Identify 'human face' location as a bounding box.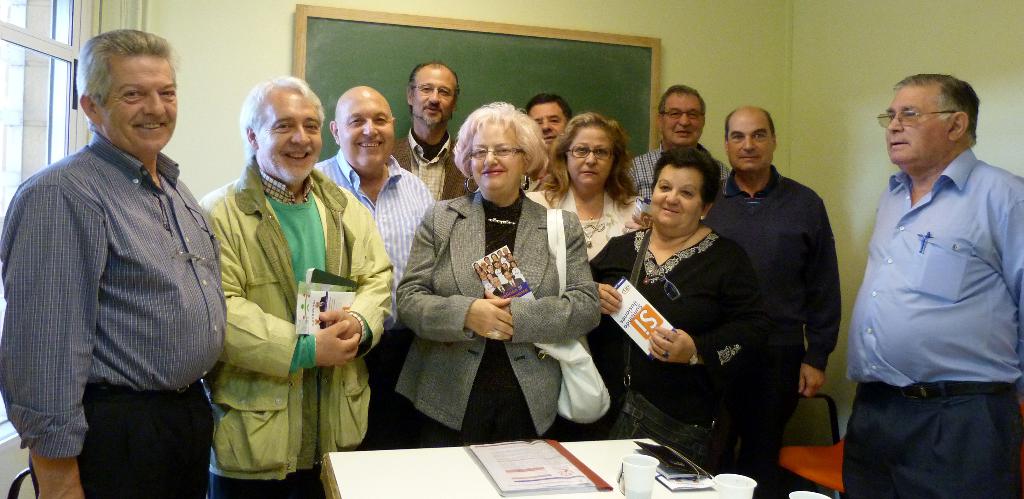
(885, 86, 952, 163).
